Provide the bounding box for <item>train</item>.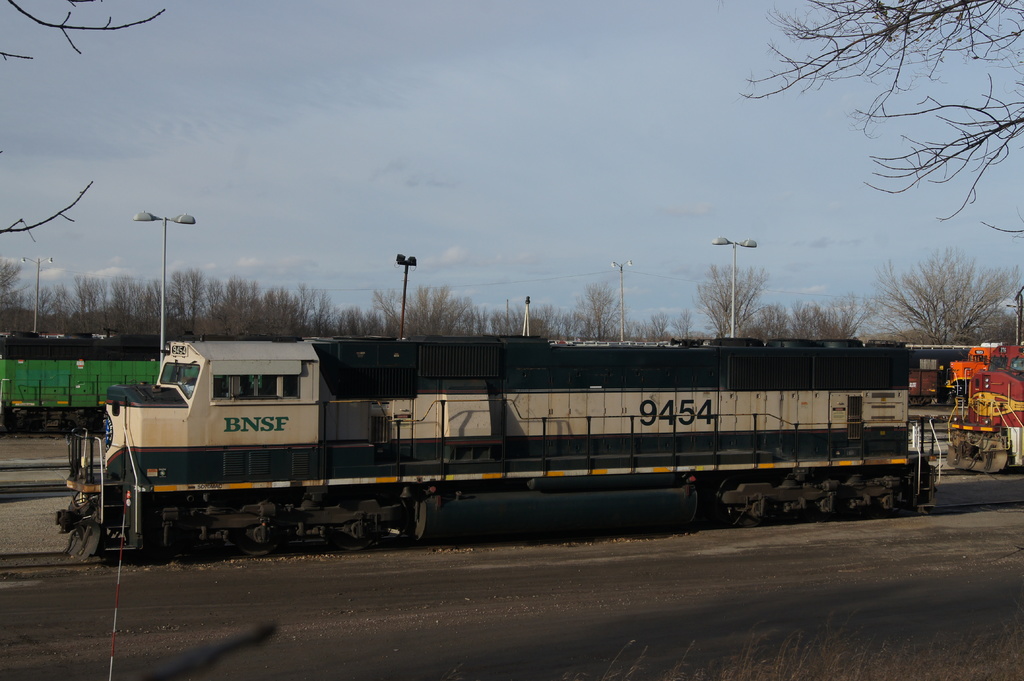
locate(52, 334, 931, 559).
